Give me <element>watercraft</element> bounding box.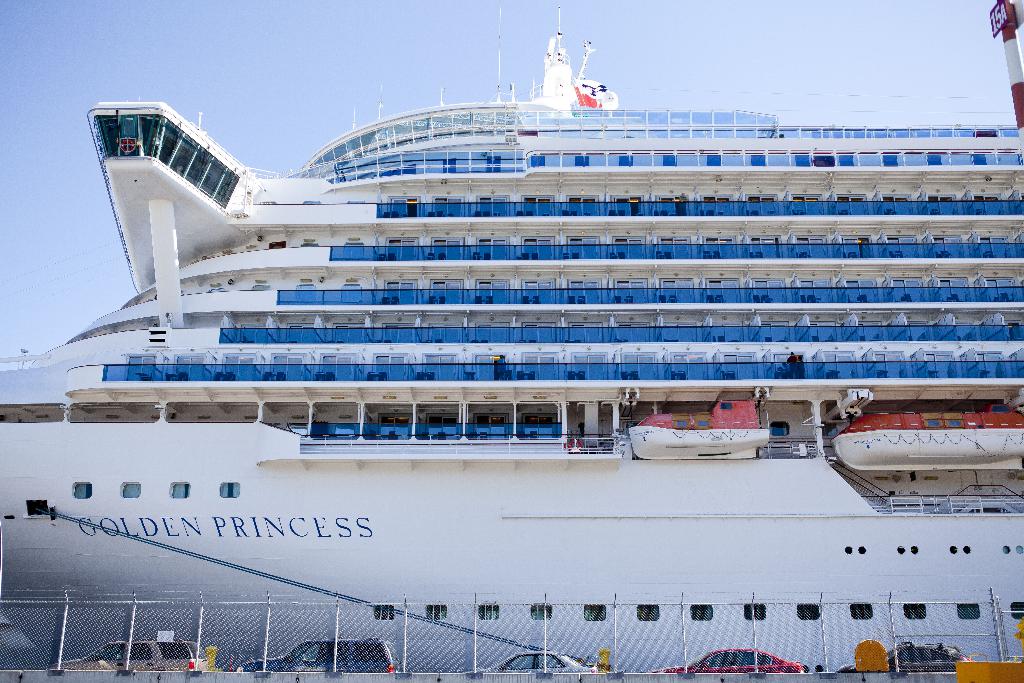
(x1=0, y1=1, x2=1023, y2=671).
